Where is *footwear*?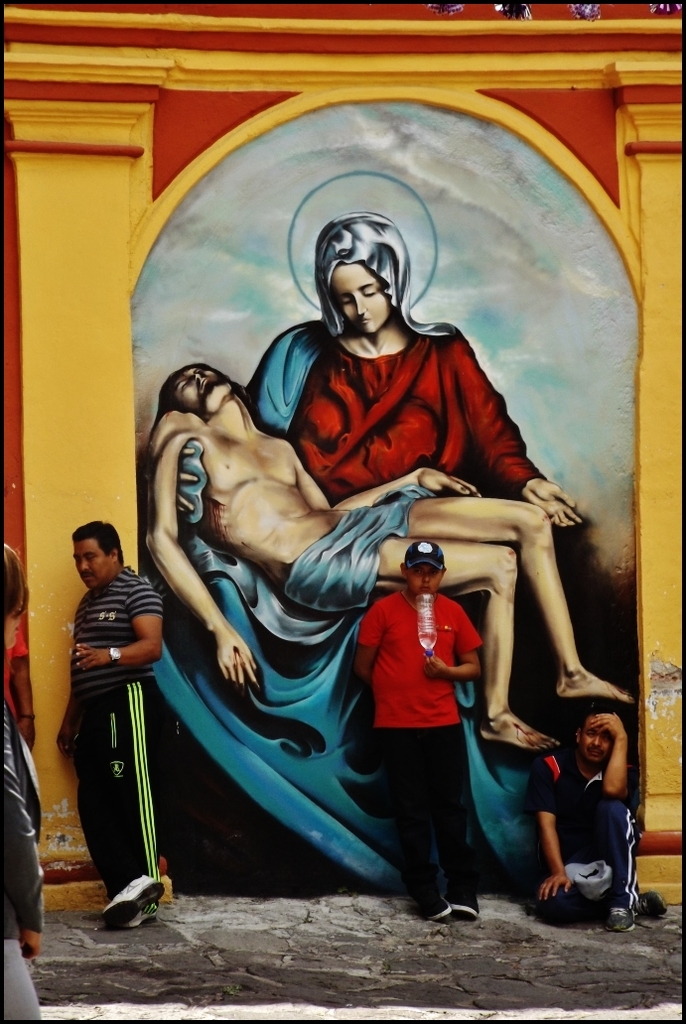
bbox(609, 910, 635, 930).
